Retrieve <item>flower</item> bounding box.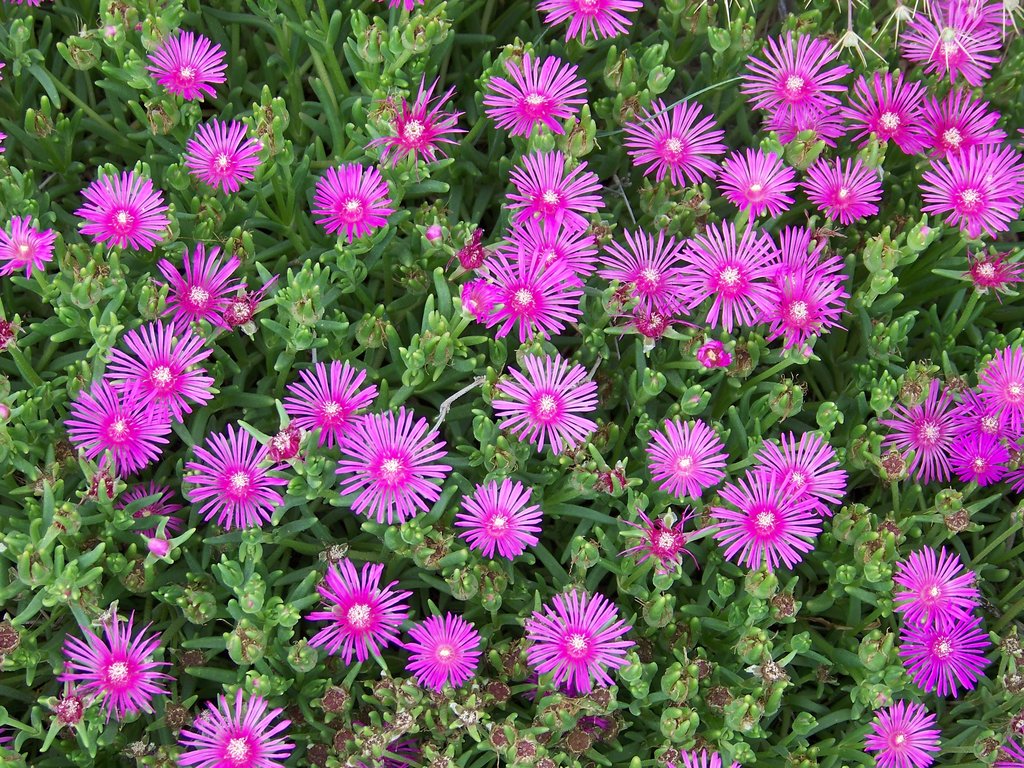
Bounding box: 176/687/291/767.
